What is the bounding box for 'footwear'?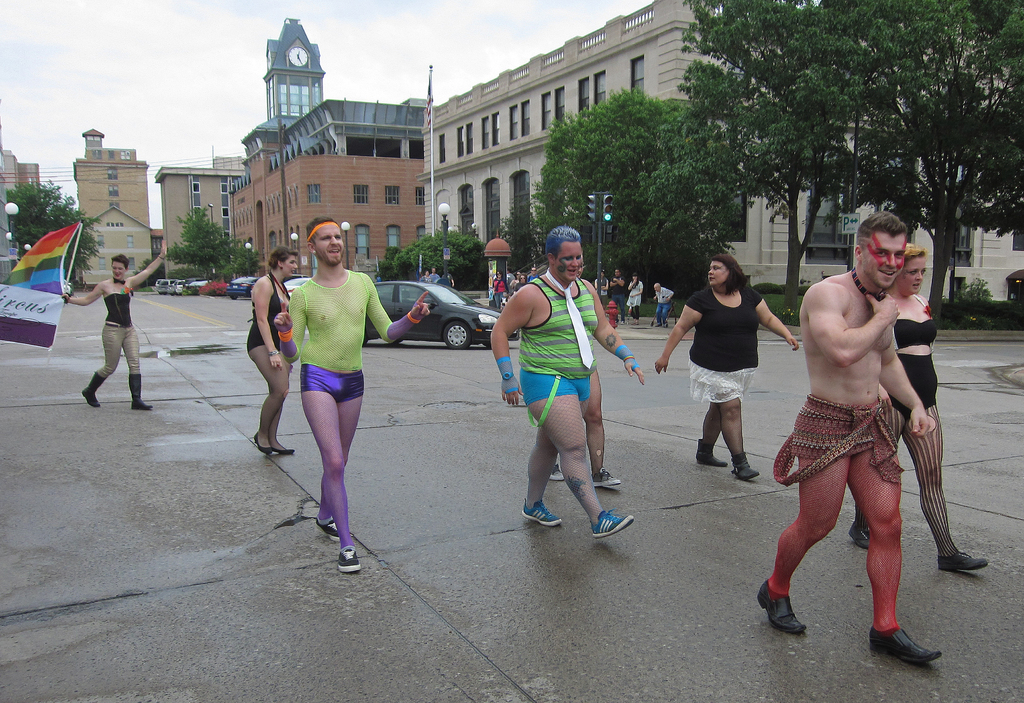
bbox=[551, 462, 566, 483].
